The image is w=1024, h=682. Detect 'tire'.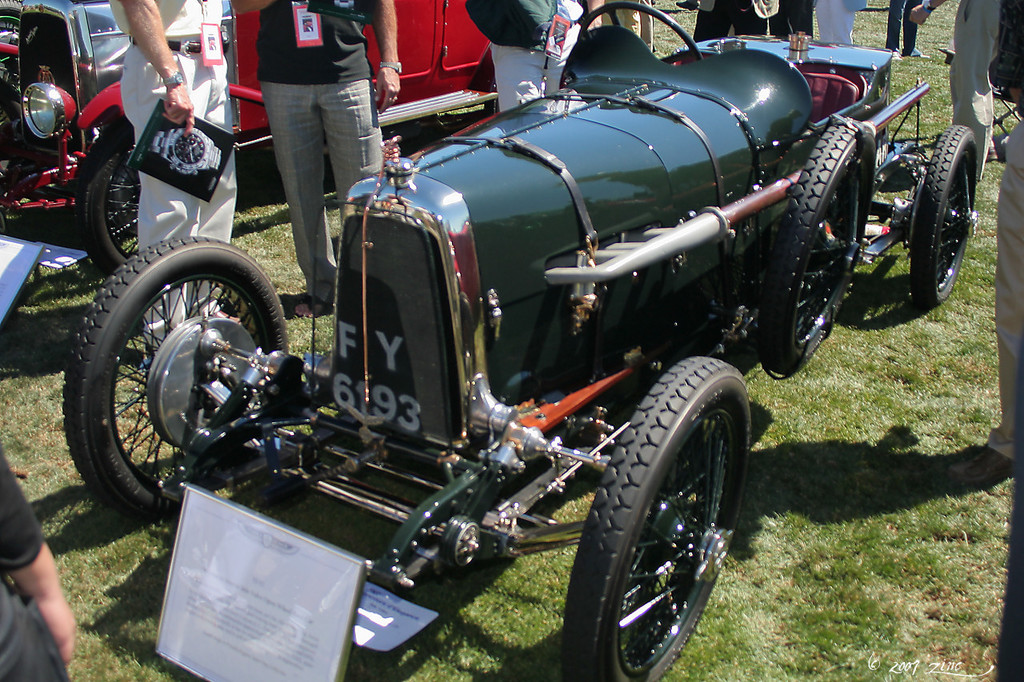
Detection: 911:126:974:305.
